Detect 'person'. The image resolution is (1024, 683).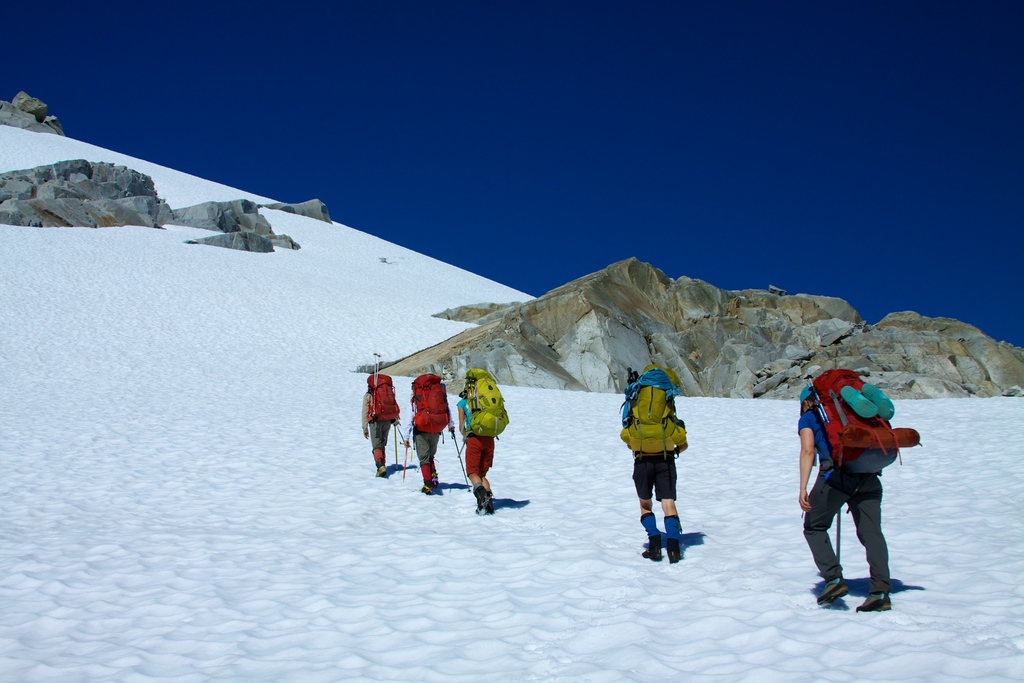
left=622, top=366, right=681, bottom=577.
